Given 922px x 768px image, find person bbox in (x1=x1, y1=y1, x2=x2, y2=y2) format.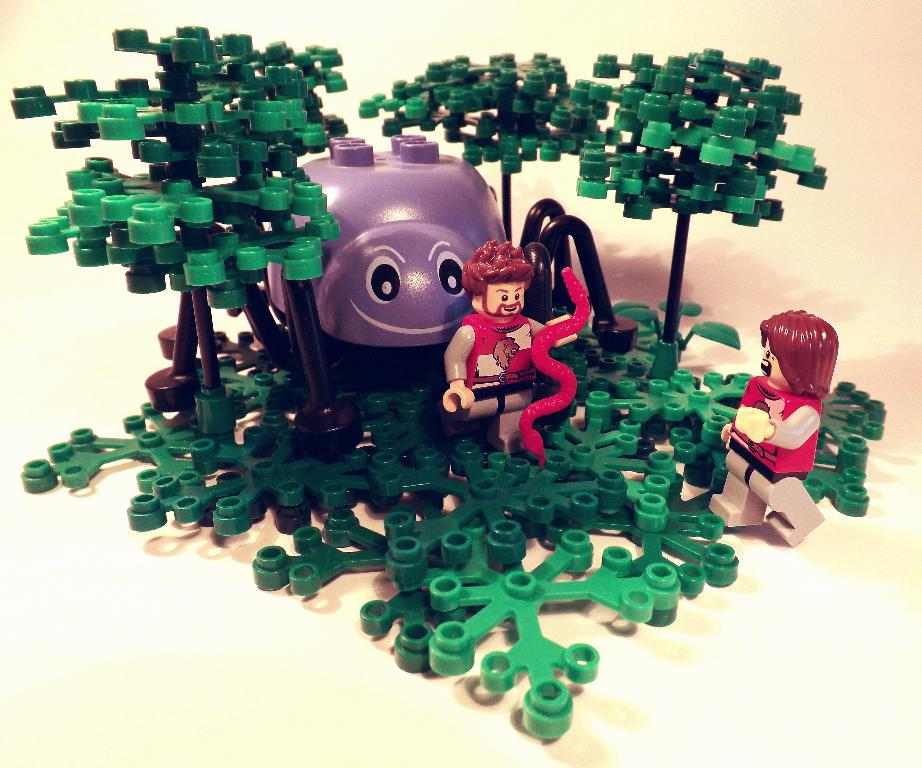
(x1=713, y1=304, x2=845, y2=523).
